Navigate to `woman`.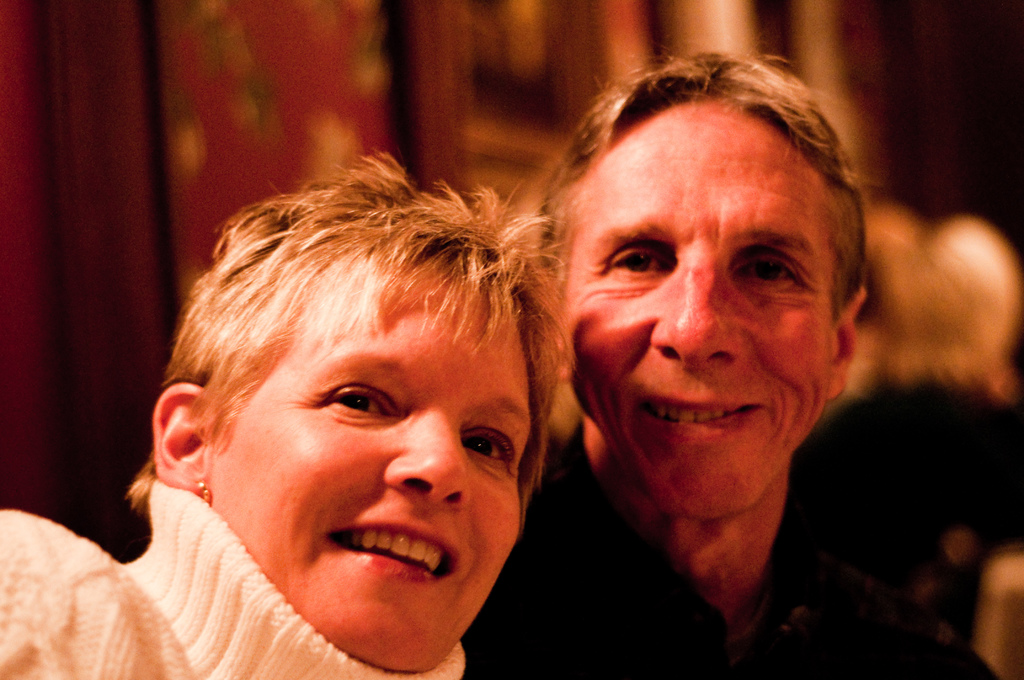
Navigation target: <region>56, 142, 639, 679</region>.
